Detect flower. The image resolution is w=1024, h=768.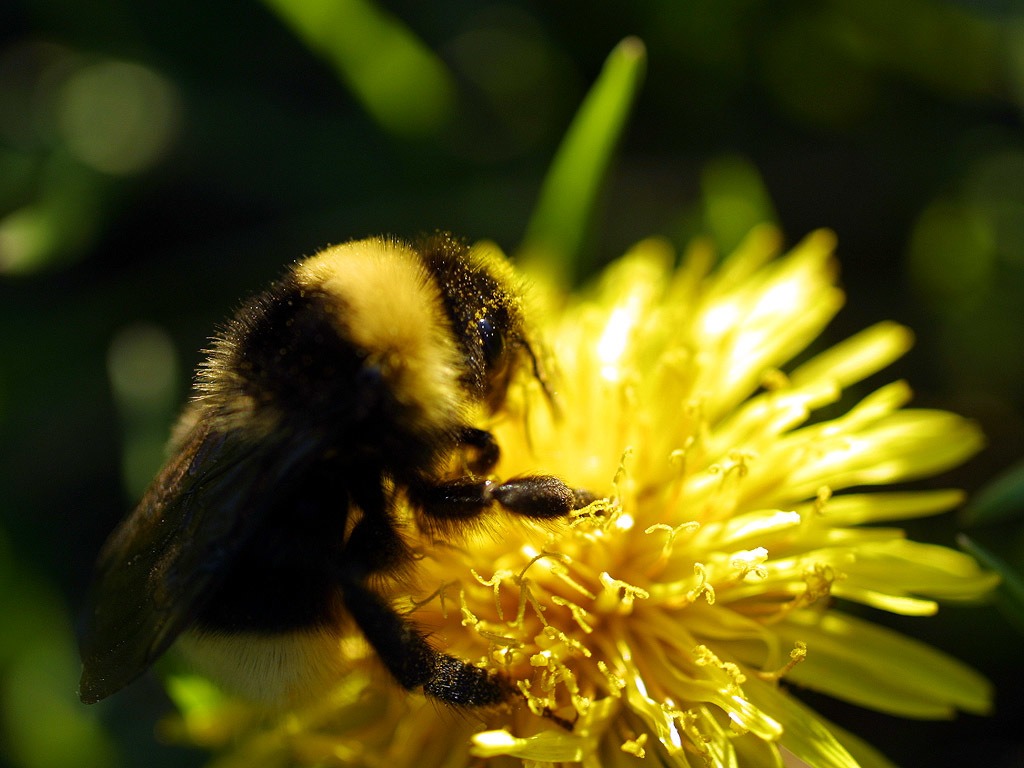
{"x1": 125, "y1": 122, "x2": 1023, "y2": 749}.
